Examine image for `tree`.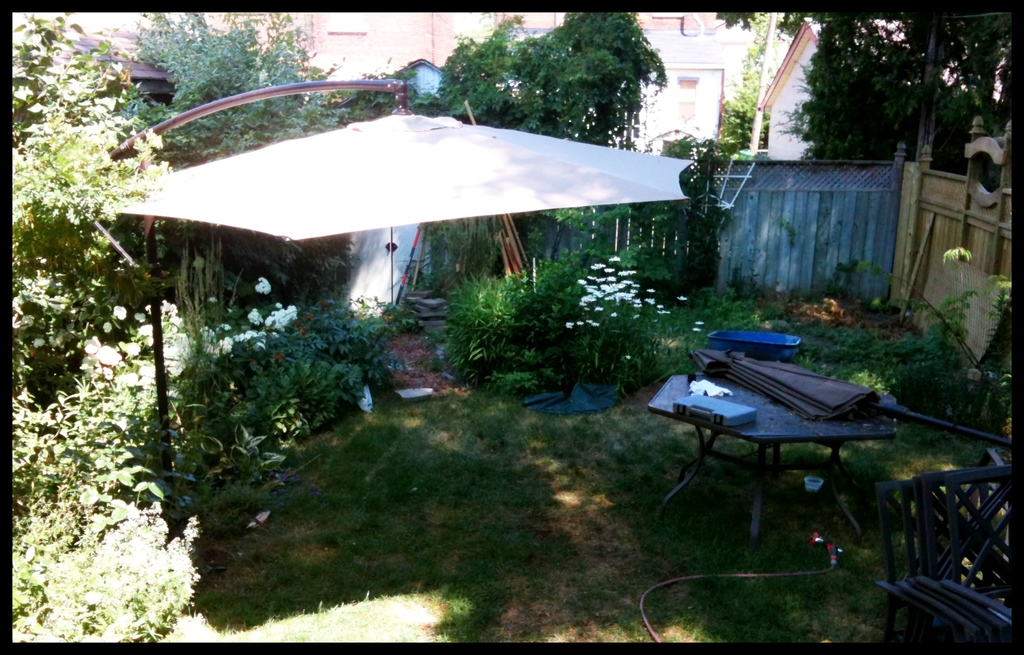
Examination result: [119, 12, 359, 364].
